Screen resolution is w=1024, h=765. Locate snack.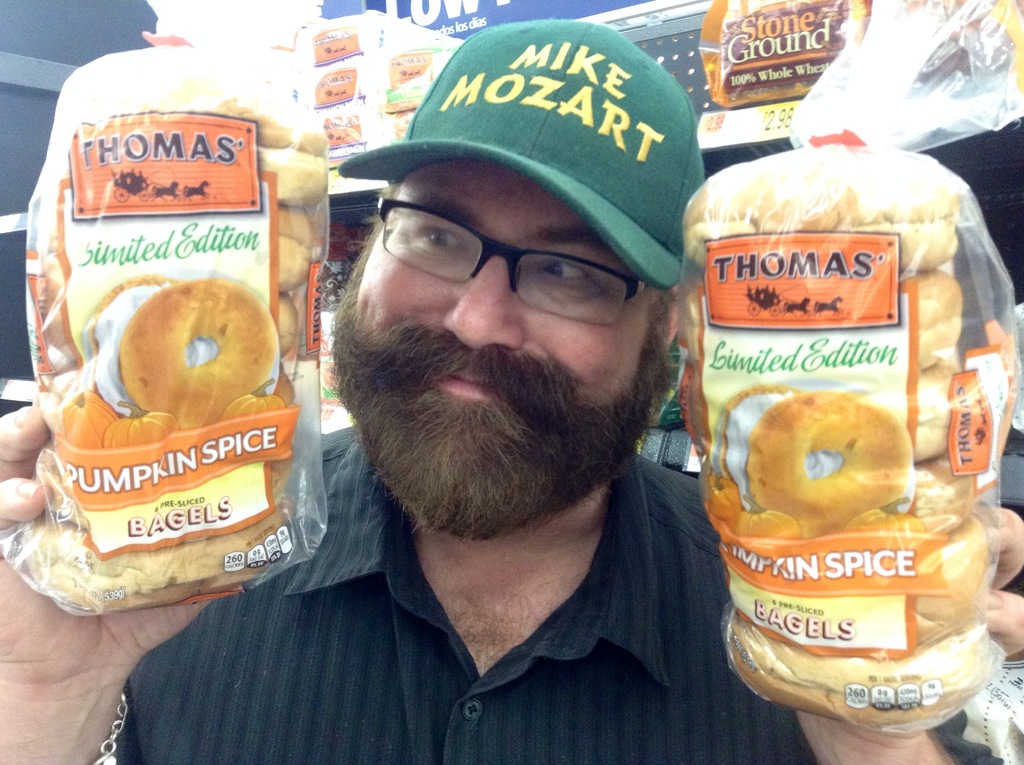
<bbox>695, 204, 989, 696</bbox>.
